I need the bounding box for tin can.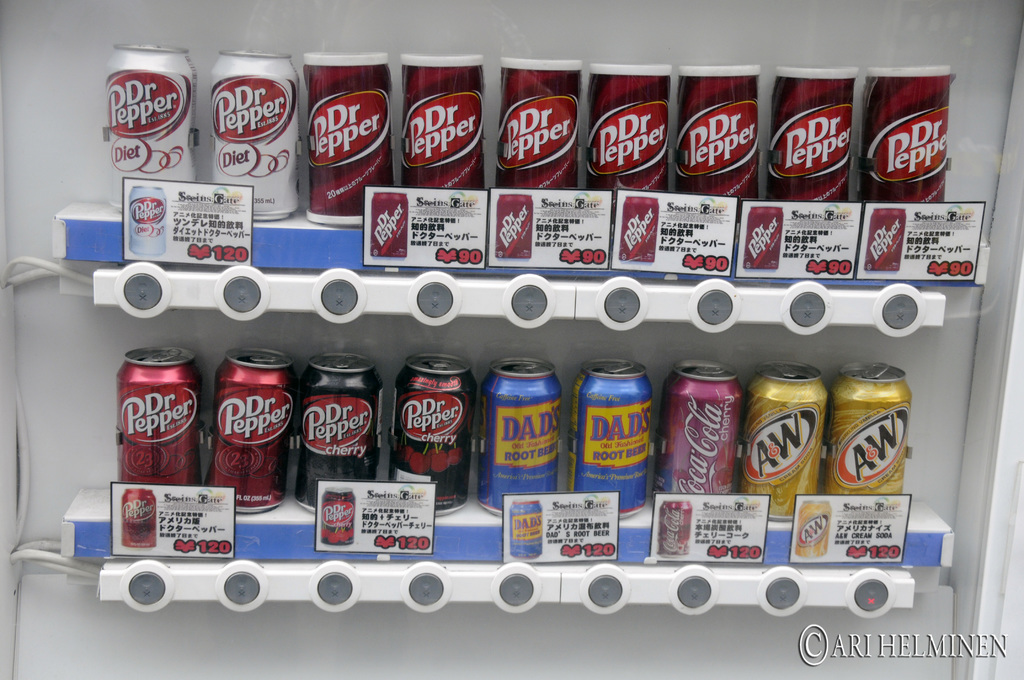
Here it is: locate(96, 36, 204, 202).
